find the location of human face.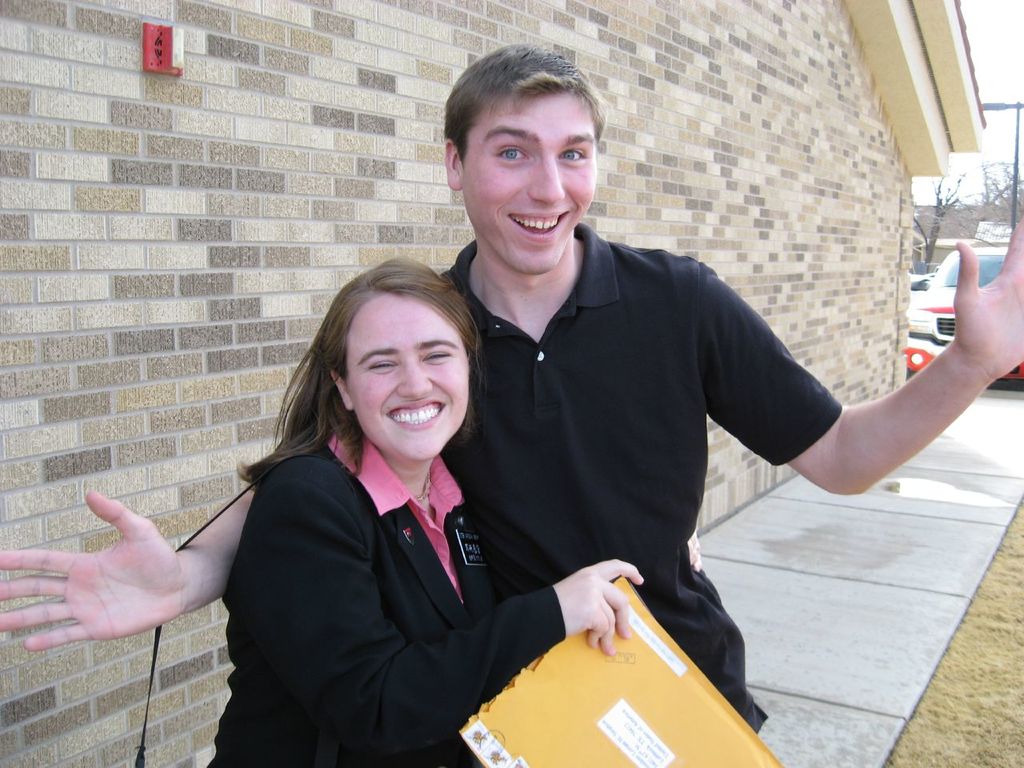
Location: [459, 90, 594, 282].
